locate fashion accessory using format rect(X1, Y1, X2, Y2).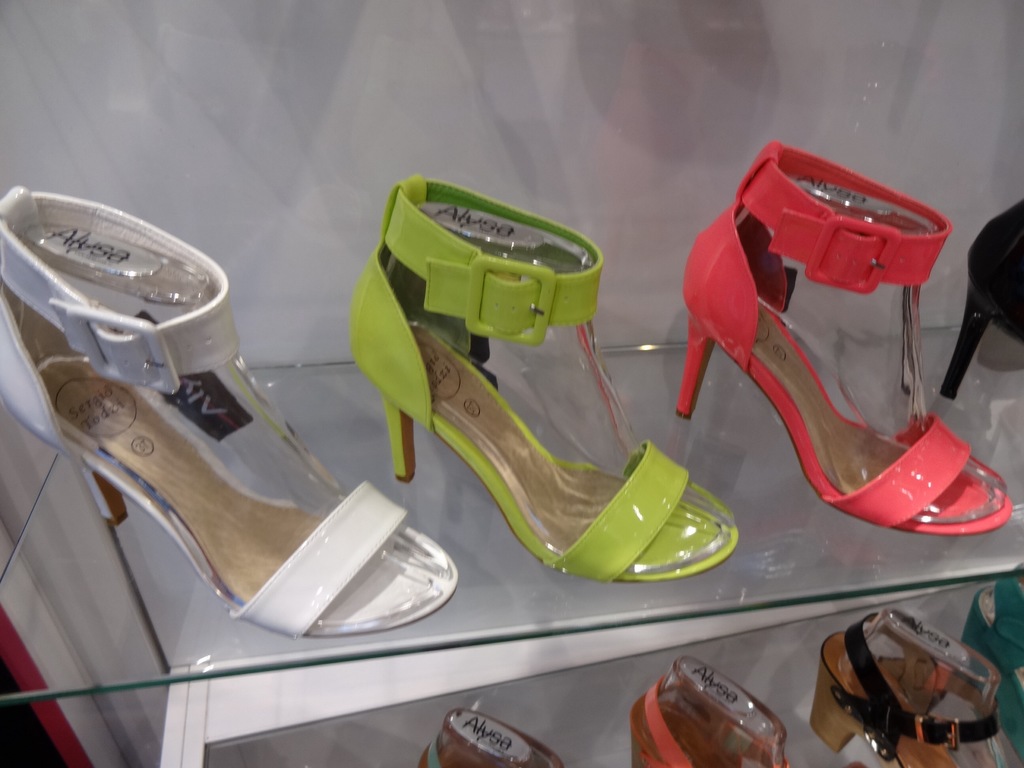
rect(0, 180, 464, 637).
